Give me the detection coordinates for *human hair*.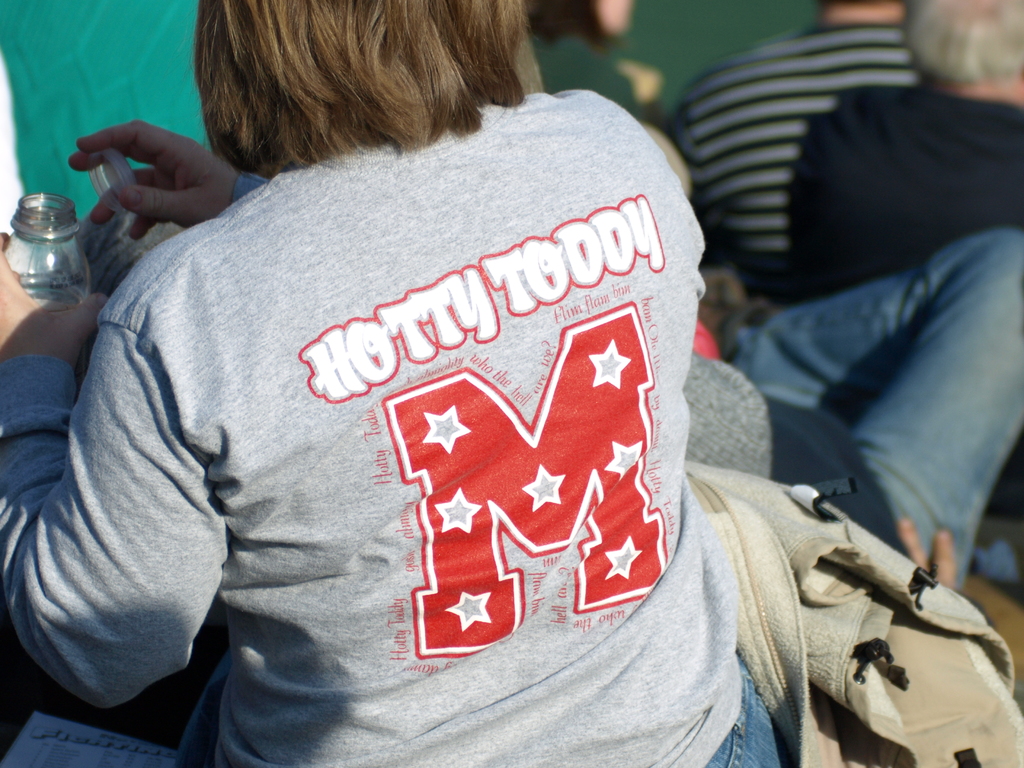
region(521, 0, 618, 52).
